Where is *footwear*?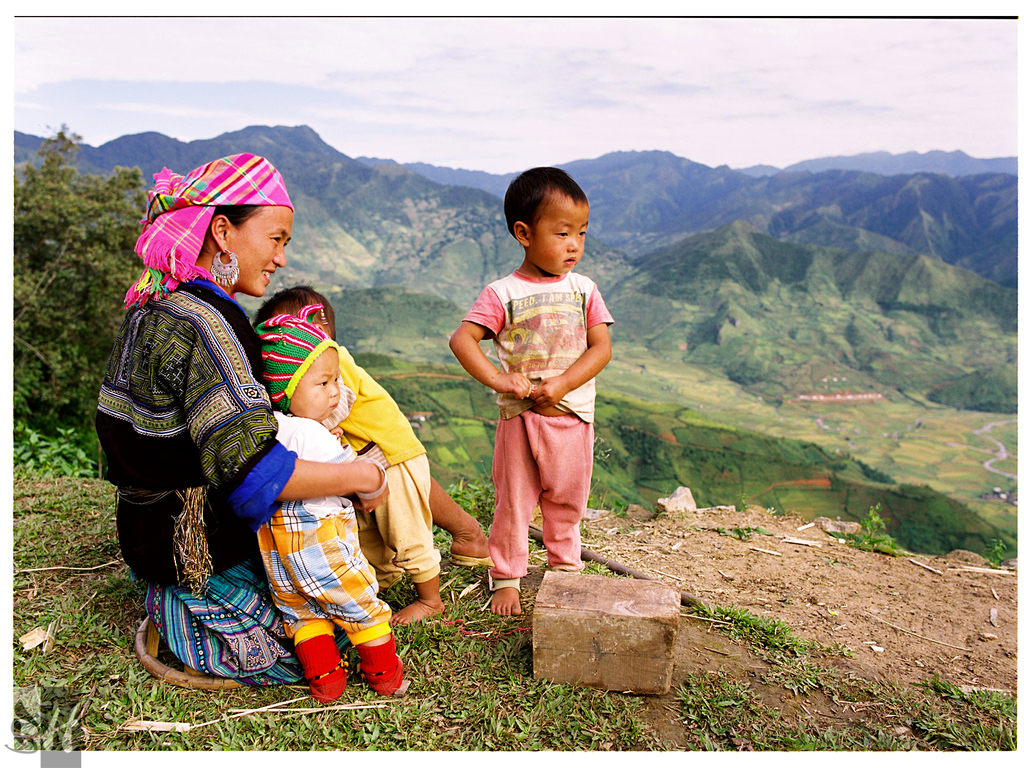
294, 623, 347, 712.
